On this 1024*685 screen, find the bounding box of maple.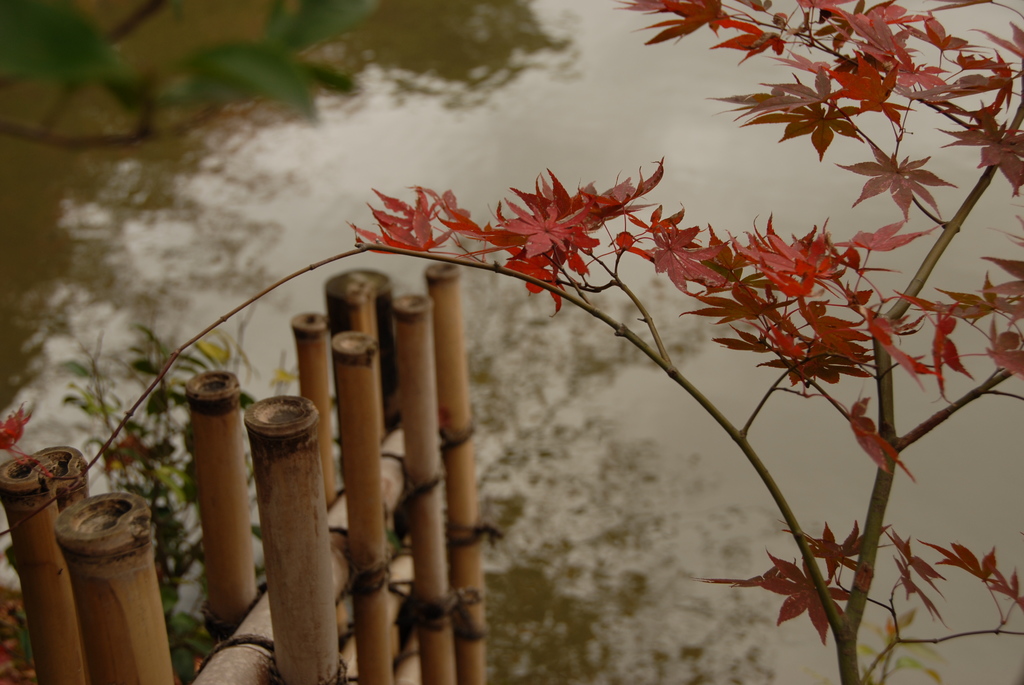
Bounding box: <region>893, 530, 943, 590</region>.
